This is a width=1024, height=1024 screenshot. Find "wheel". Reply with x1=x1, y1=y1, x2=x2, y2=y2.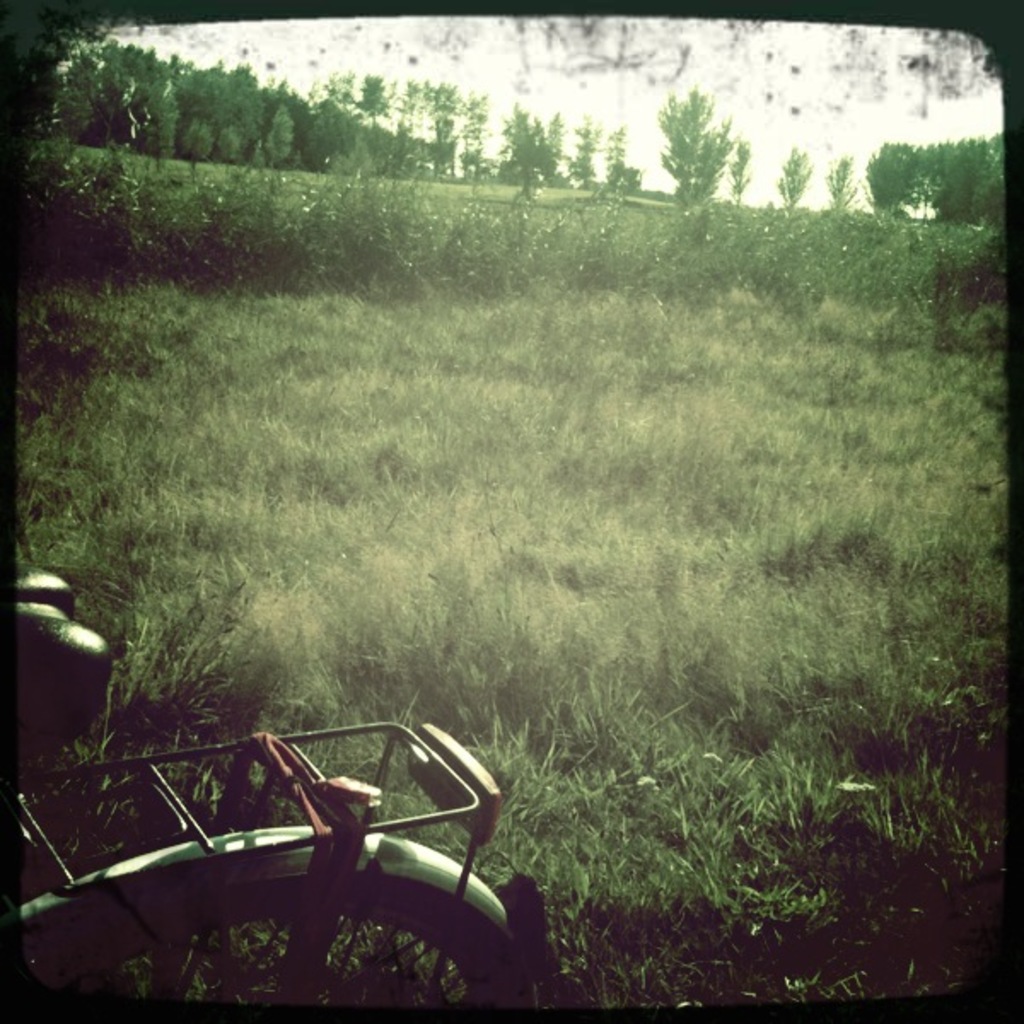
x1=15, y1=824, x2=529, y2=1022.
